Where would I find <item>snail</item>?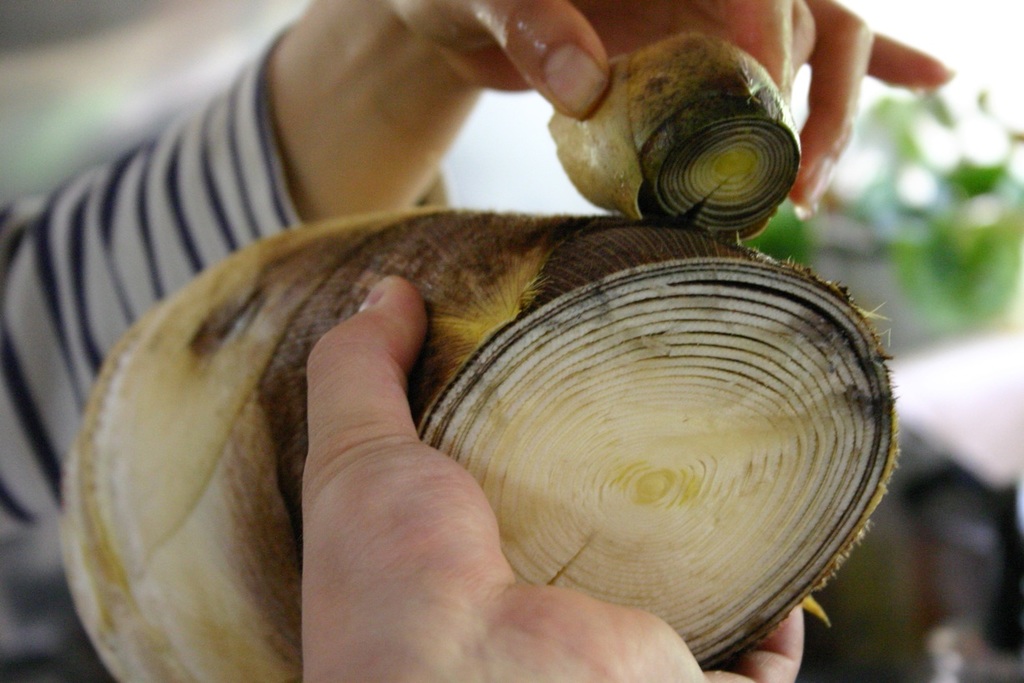
At x1=54 y1=197 x2=906 y2=682.
